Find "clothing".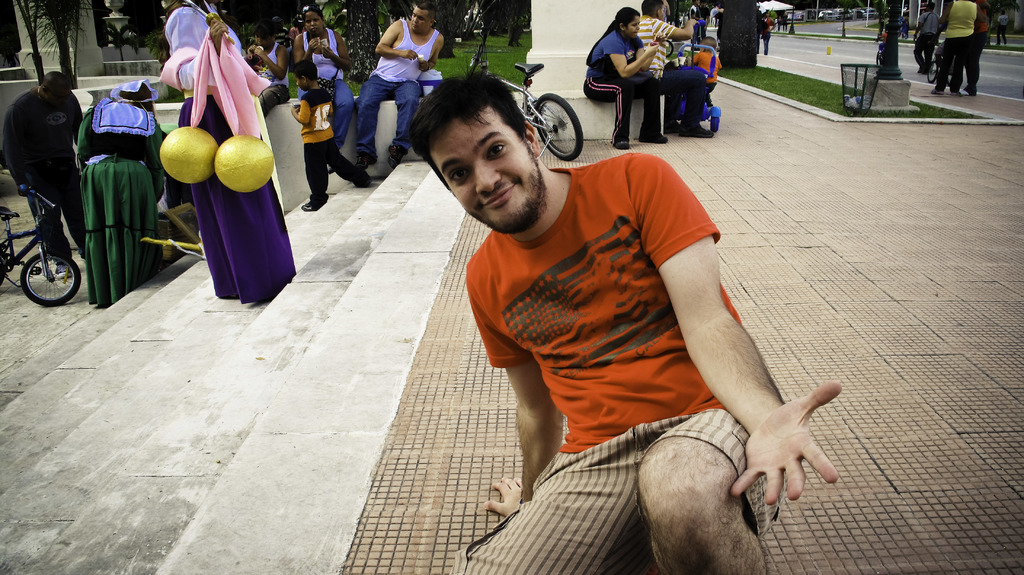
[x1=76, y1=77, x2=166, y2=303].
